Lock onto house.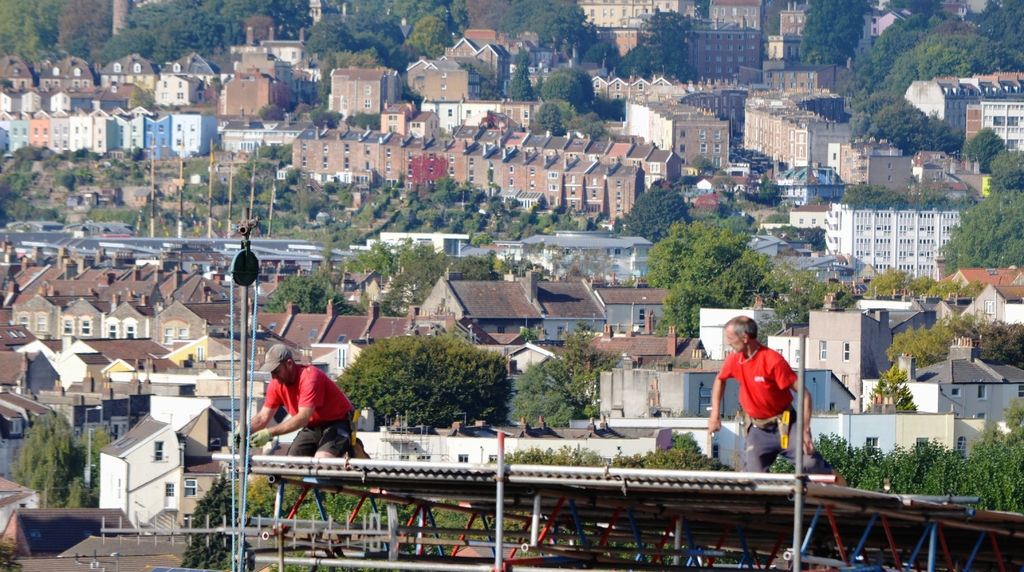
Locked: (707, 0, 761, 29).
